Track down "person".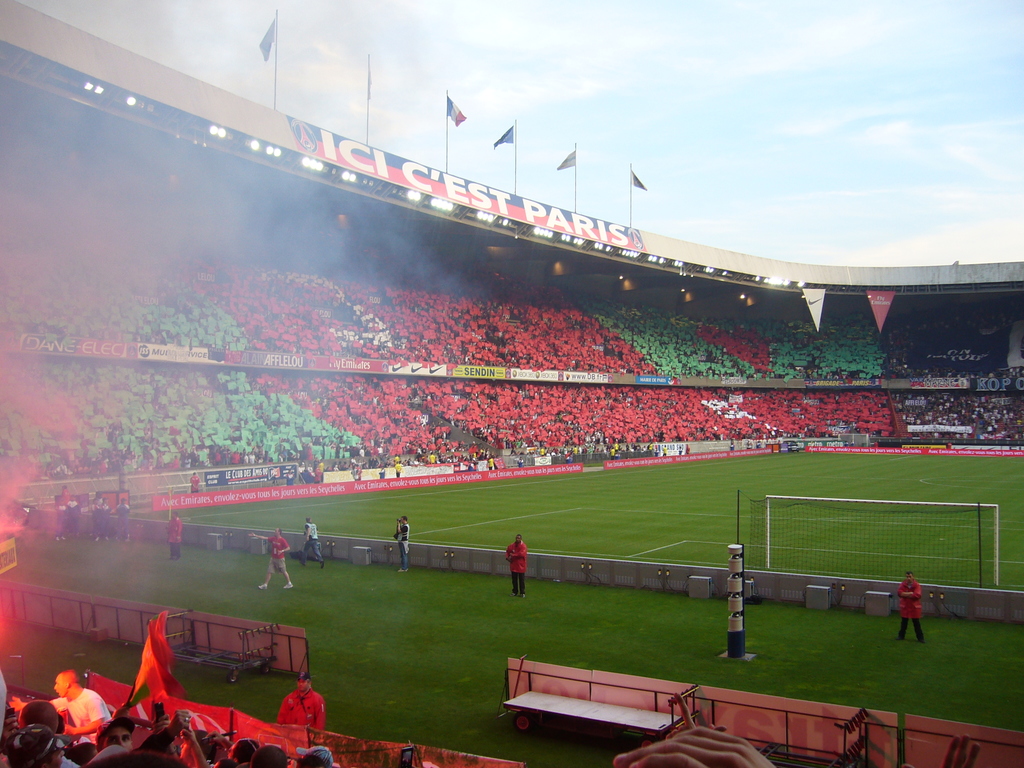
Tracked to (252, 746, 291, 767).
